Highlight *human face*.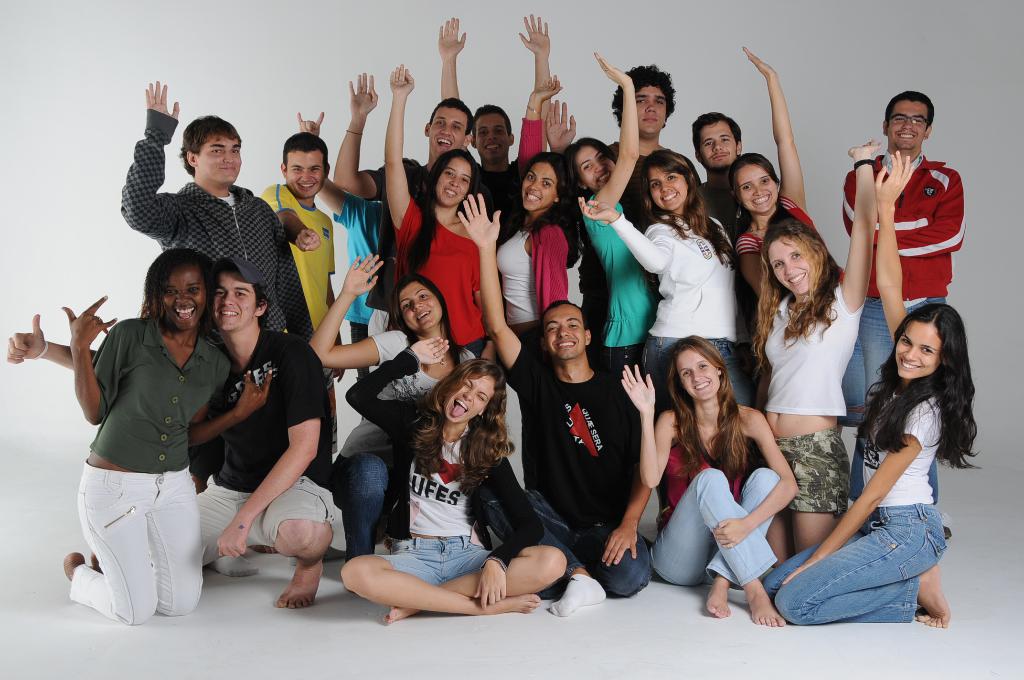
Highlighted region: bbox=(209, 273, 259, 328).
